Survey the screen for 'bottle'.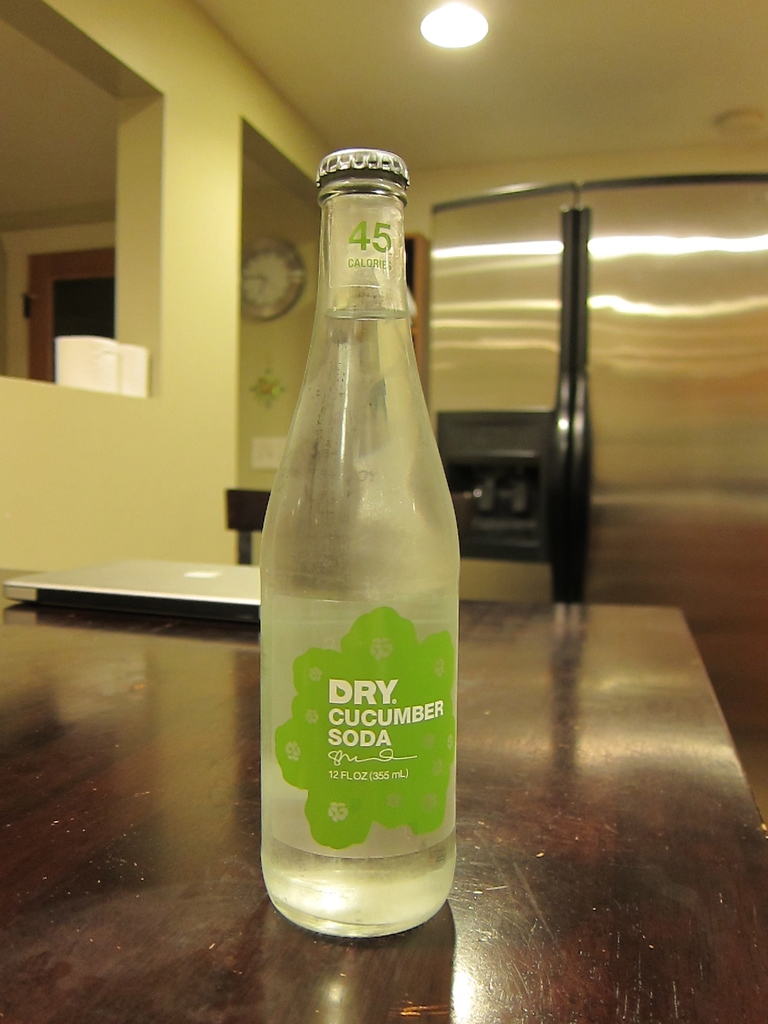
Survey found: BBox(255, 125, 472, 963).
